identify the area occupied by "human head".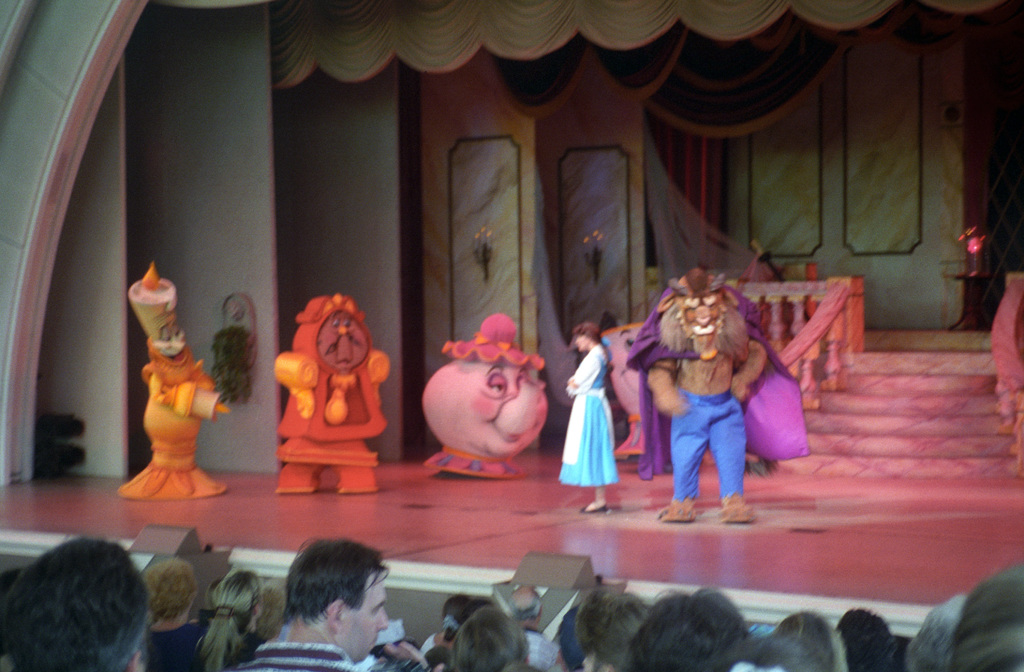
Area: (x1=578, y1=591, x2=653, y2=671).
